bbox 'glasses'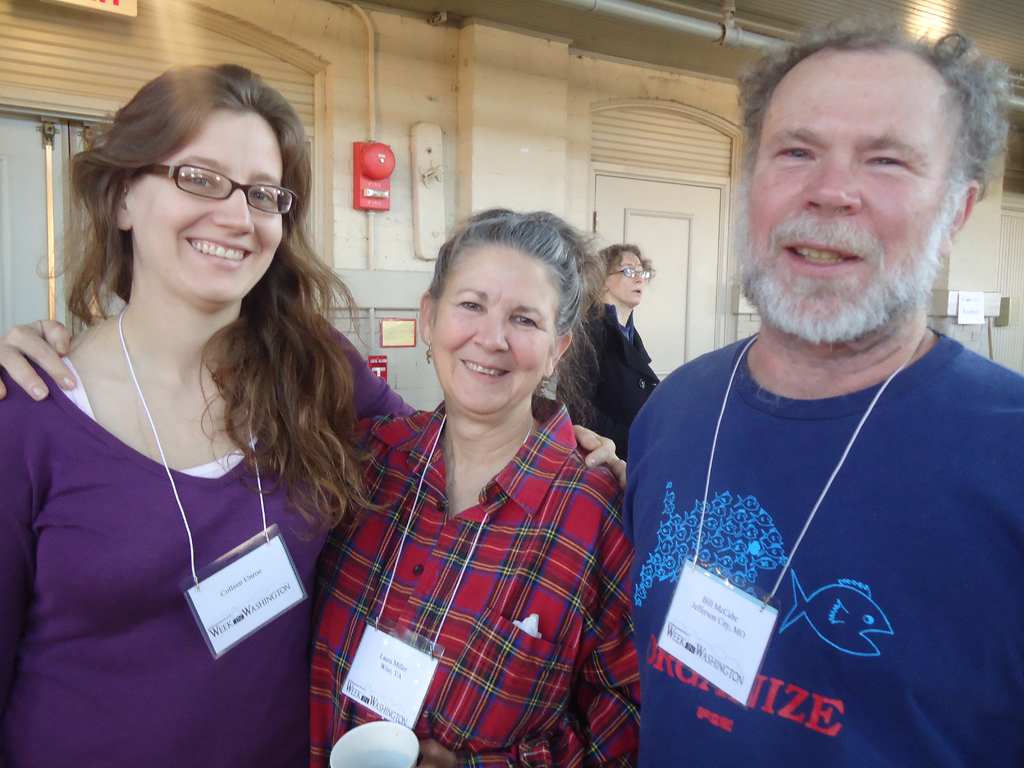
x1=138 y1=162 x2=298 y2=214
